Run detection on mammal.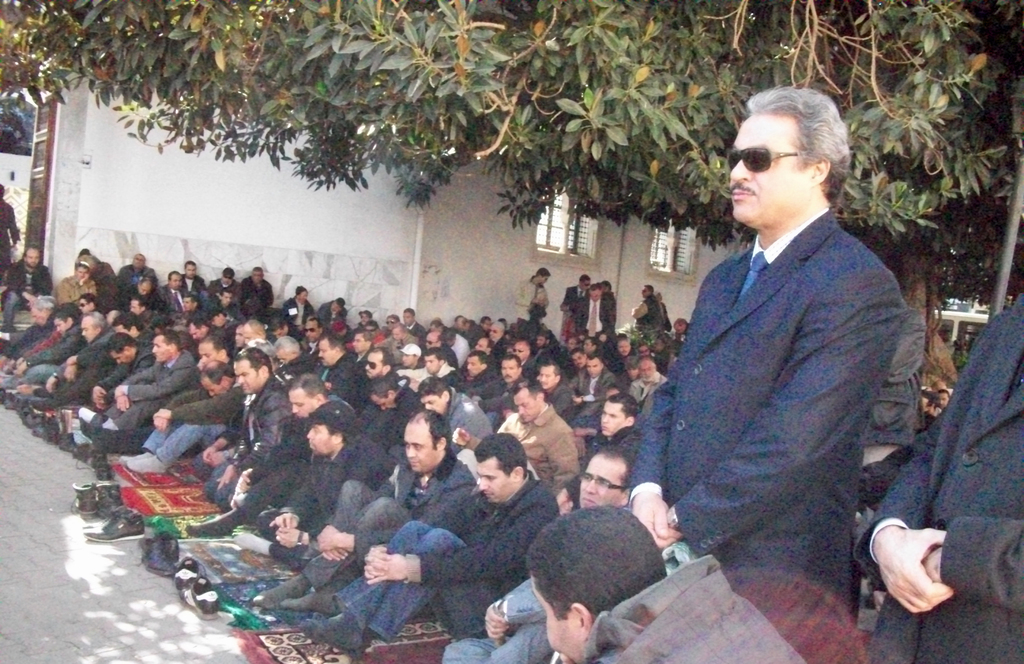
Result: [x1=630, y1=87, x2=903, y2=626].
